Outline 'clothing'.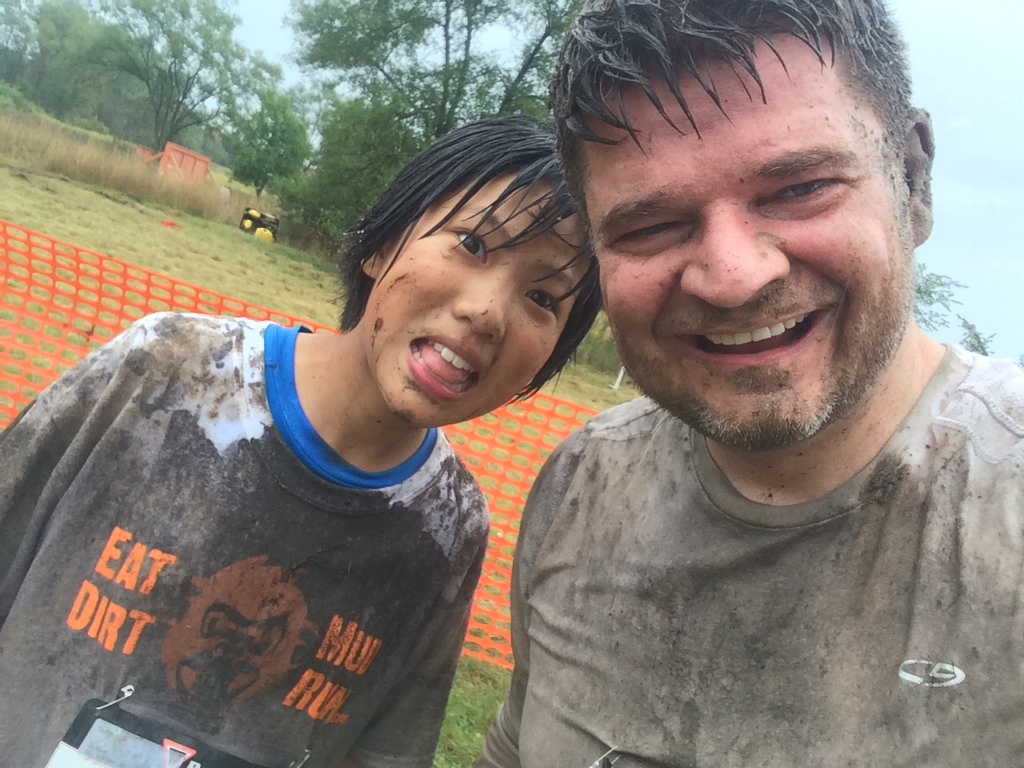
Outline: 9:330:508:767.
